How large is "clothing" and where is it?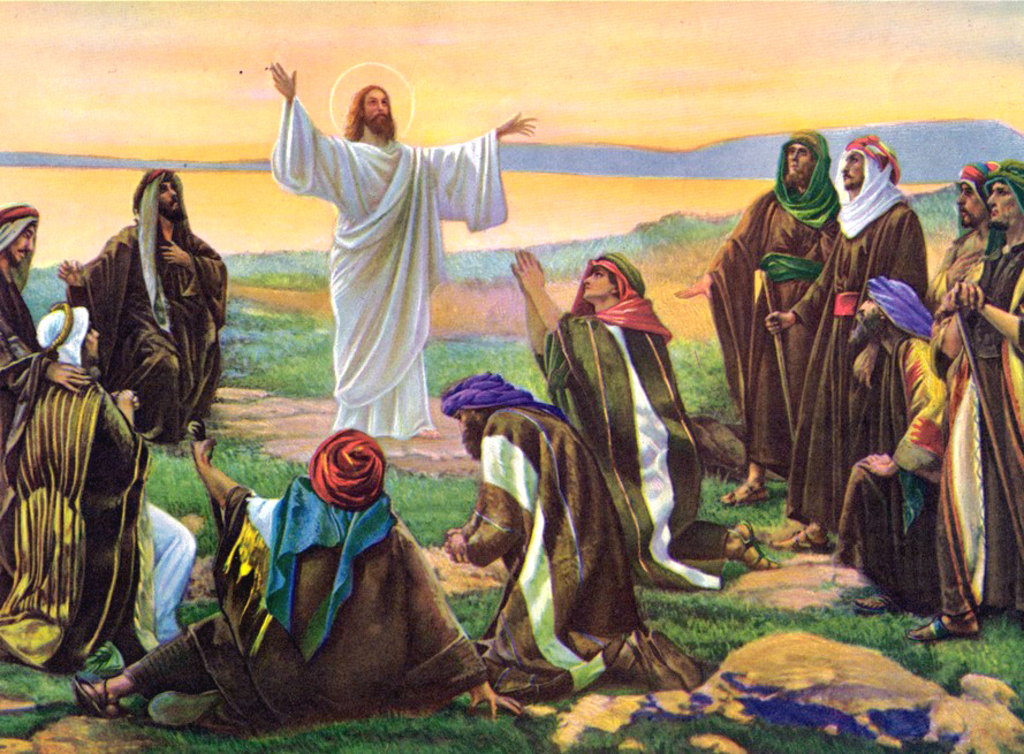
Bounding box: {"x1": 9, "y1": 364, "x2": 151, "y2": 695}.
